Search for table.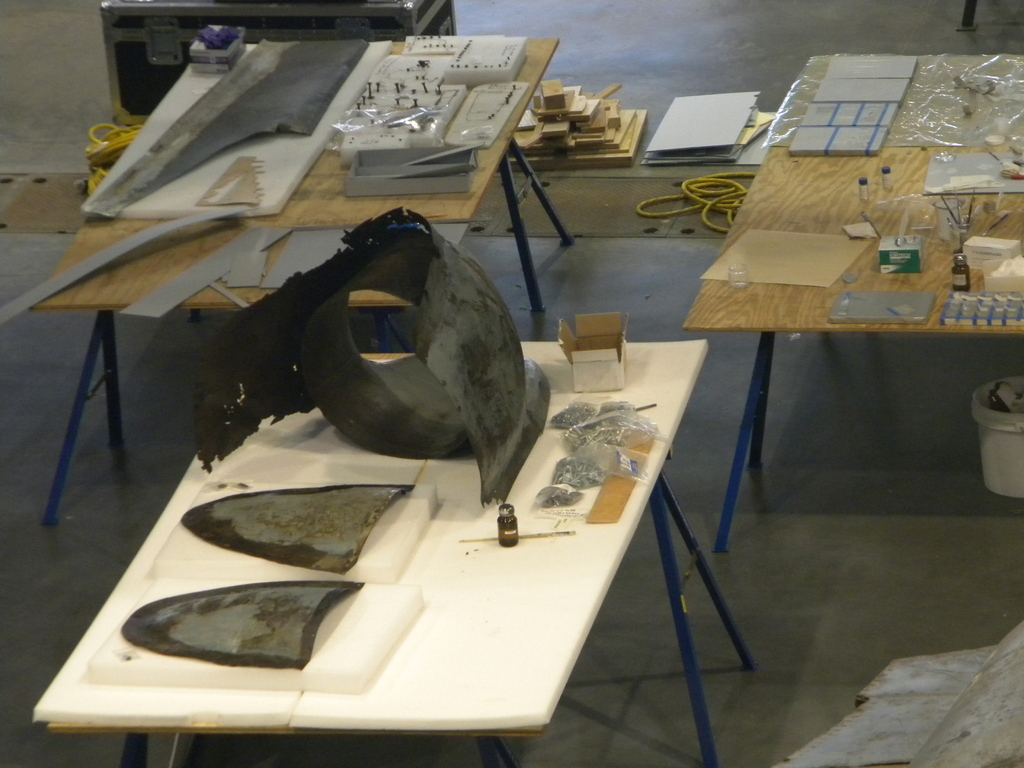
Found at Rect(33, 341, 763, 767).
